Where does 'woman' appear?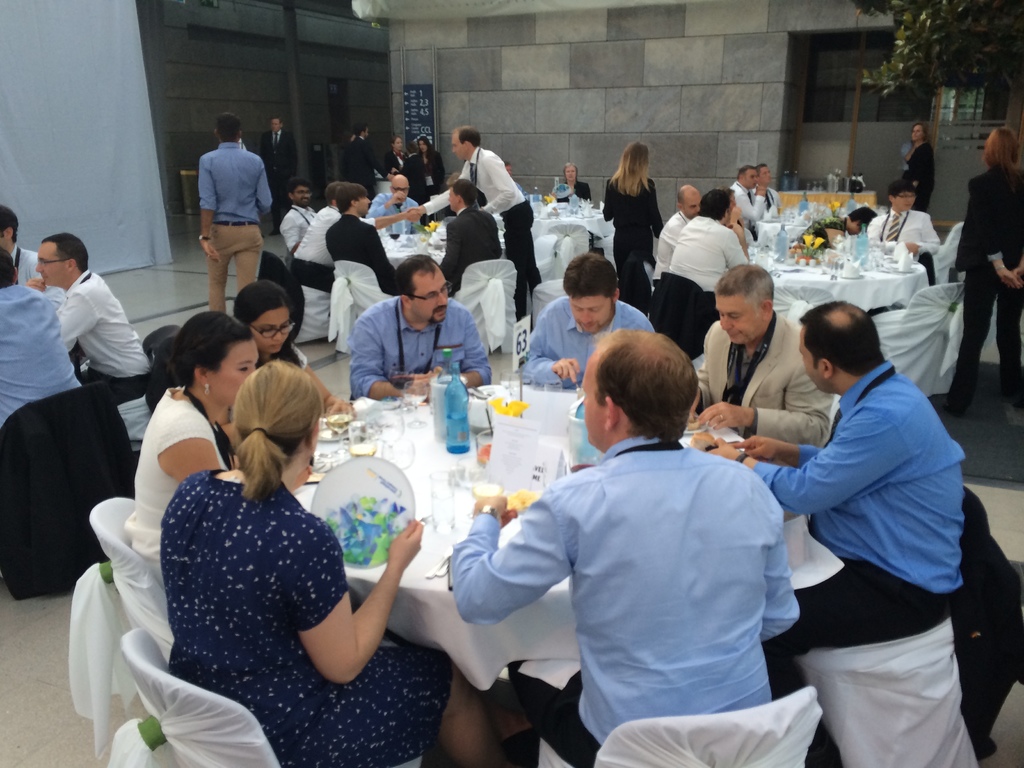
Appears at (x1=381, y1=134, x2=408, y2=181).
